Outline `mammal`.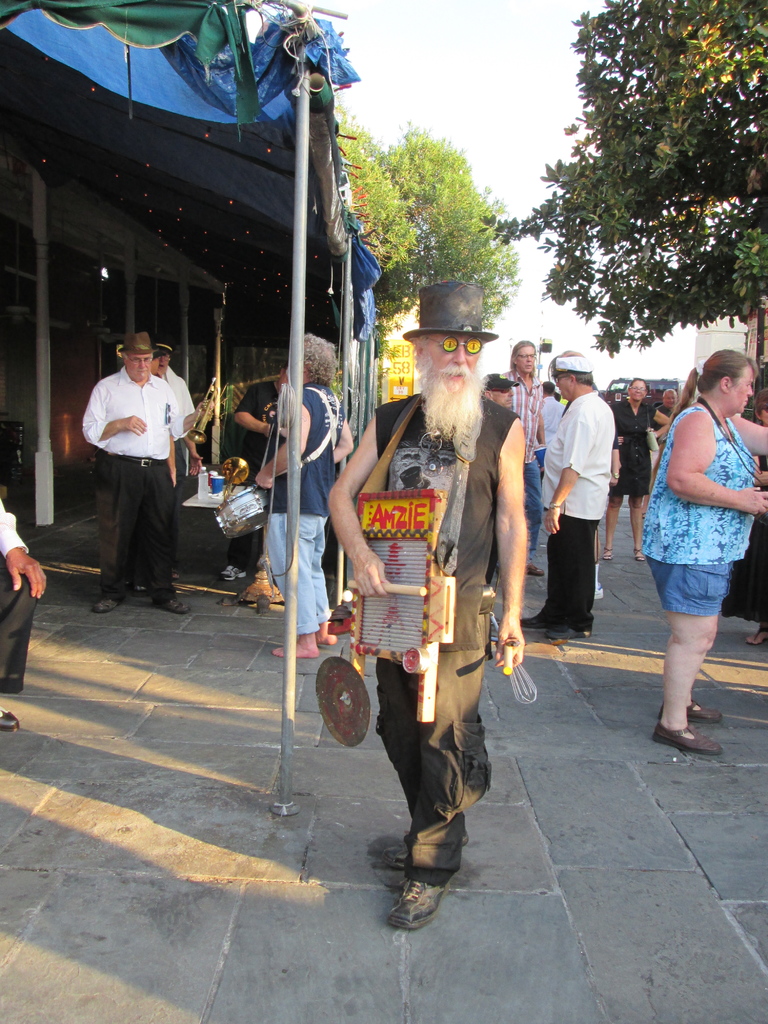
Outline: rect(532, 351, 614, 640).
